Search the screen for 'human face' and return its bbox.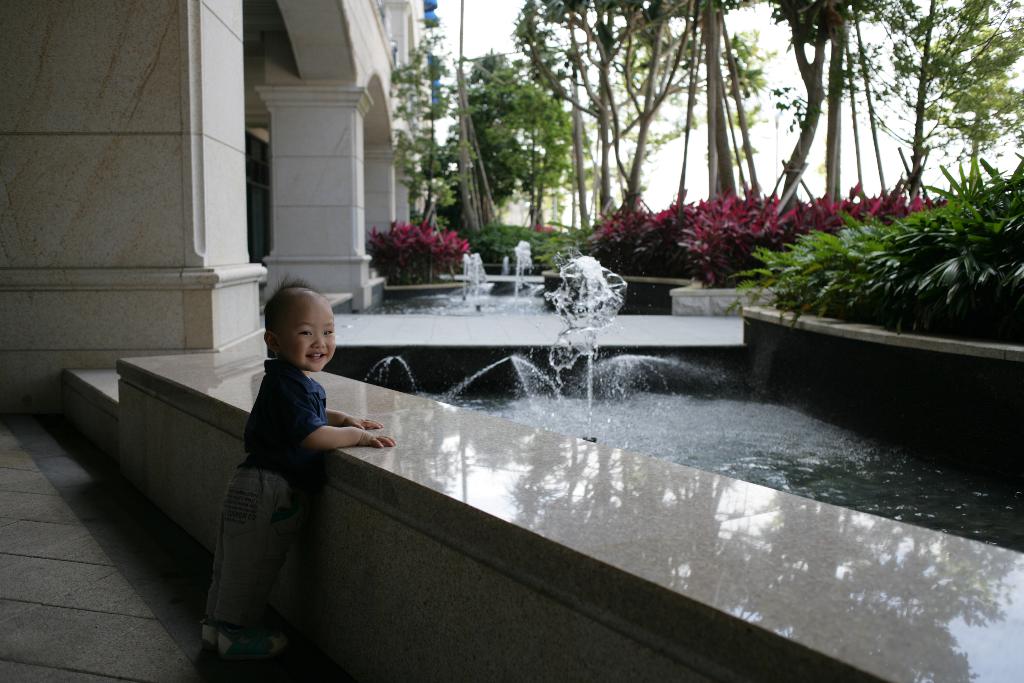
Found: bbox(278, 294, 339, 369).
